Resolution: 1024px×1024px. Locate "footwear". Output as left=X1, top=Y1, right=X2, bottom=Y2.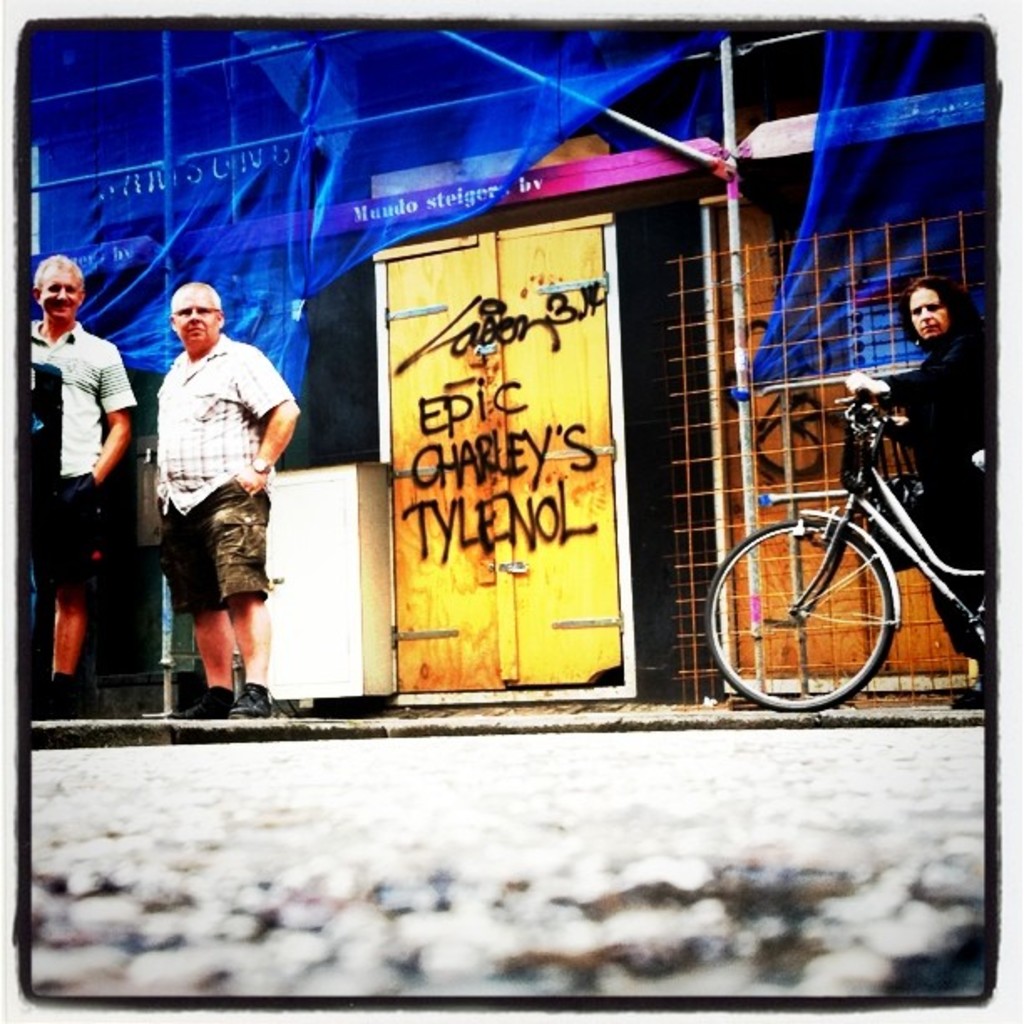
left=229, top=683, right=274, bottom=718.
